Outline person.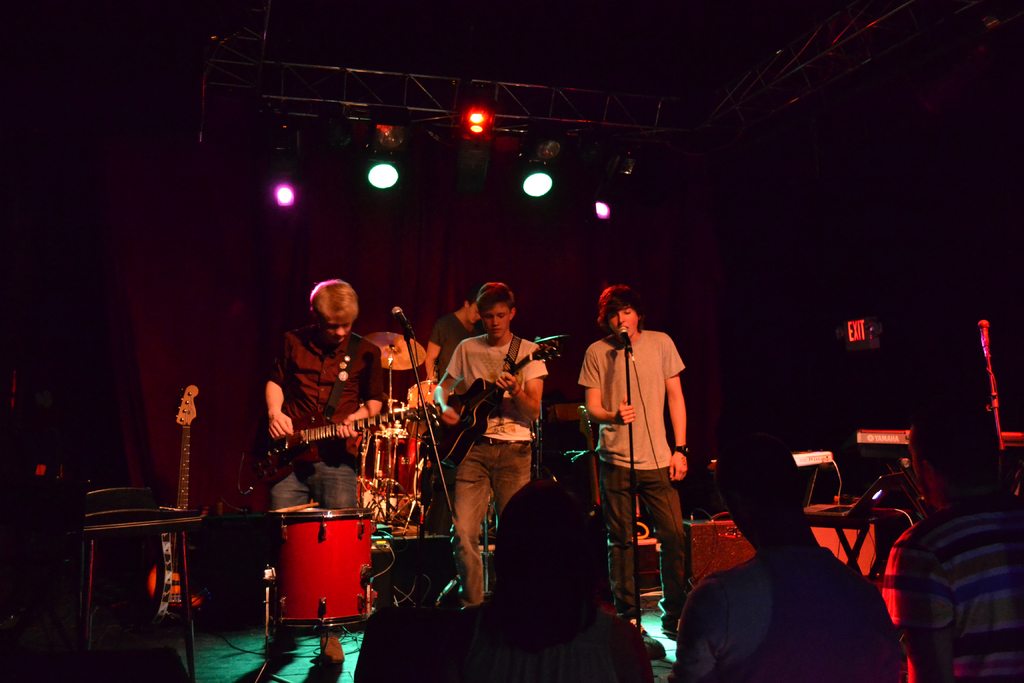
Outline: rect(364, 478, 649, 682).
